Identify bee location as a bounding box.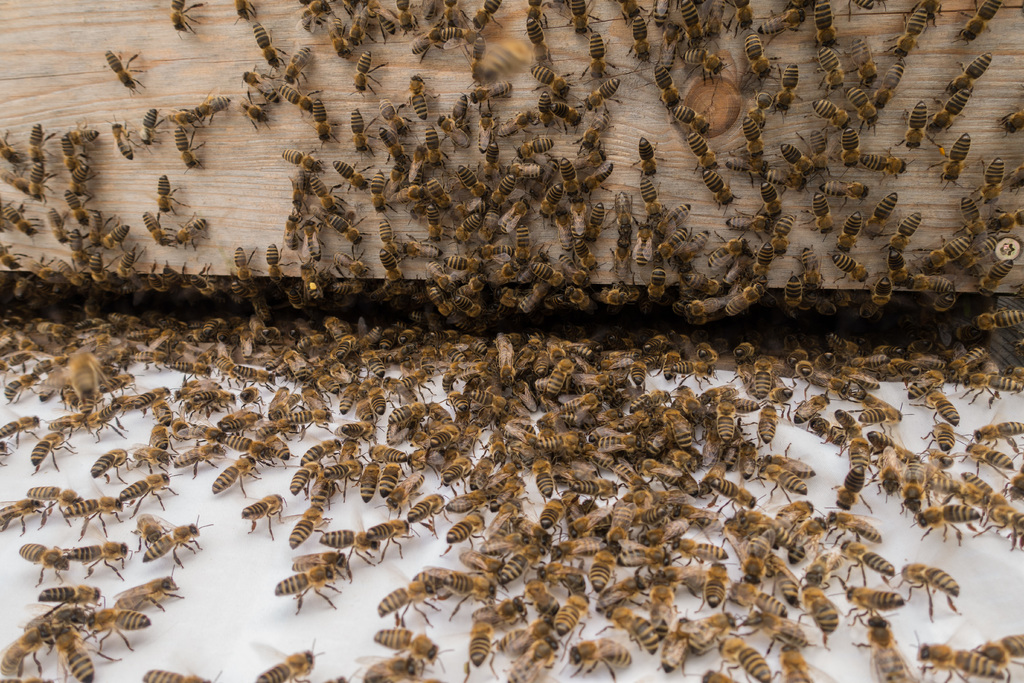
x1=476, y1=113, x2=495, y2=156.
